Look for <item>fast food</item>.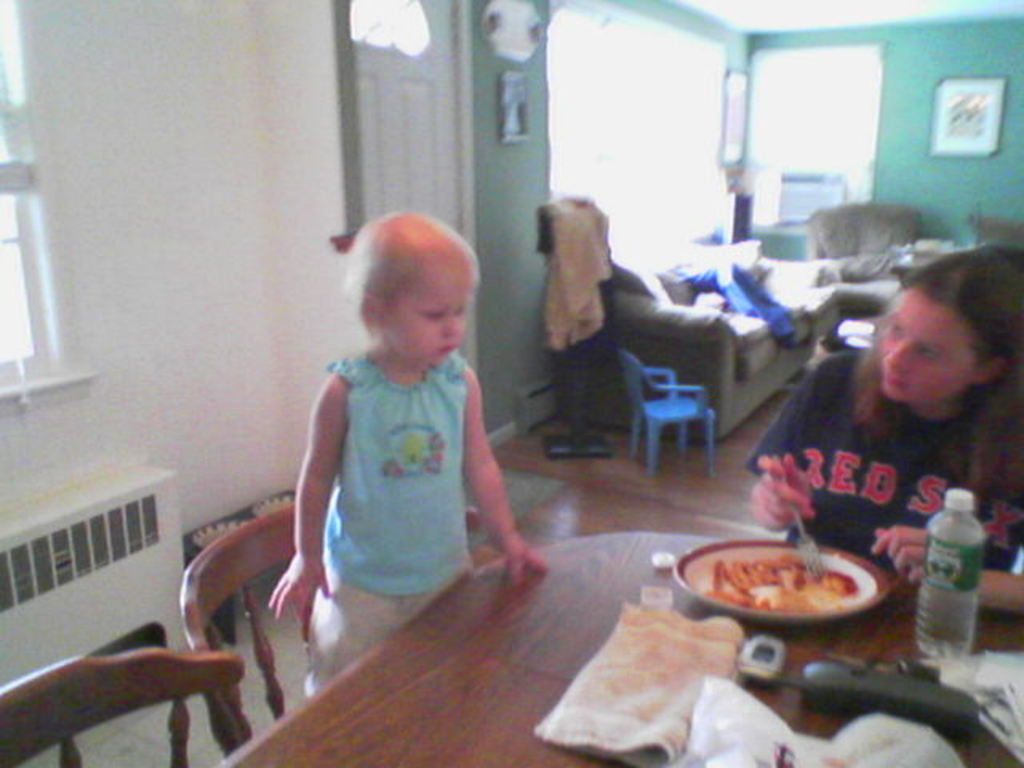
Found: select_region(714, 560, 861, 613).
